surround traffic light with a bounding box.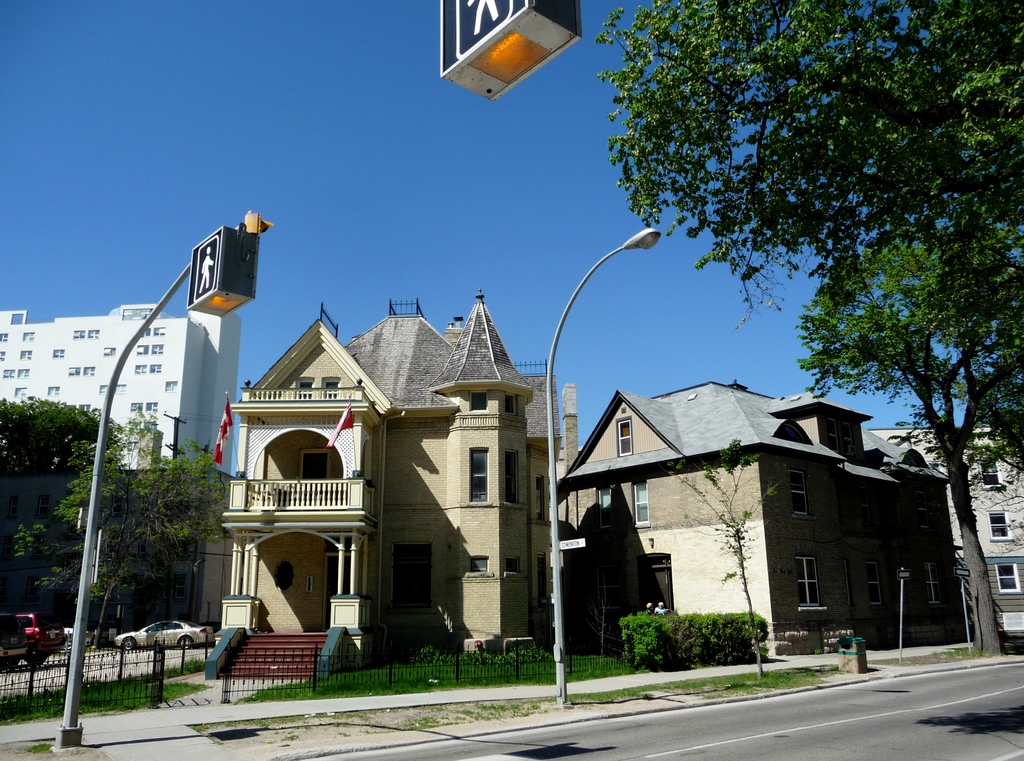
BBox(243, 208, 272, 236).
